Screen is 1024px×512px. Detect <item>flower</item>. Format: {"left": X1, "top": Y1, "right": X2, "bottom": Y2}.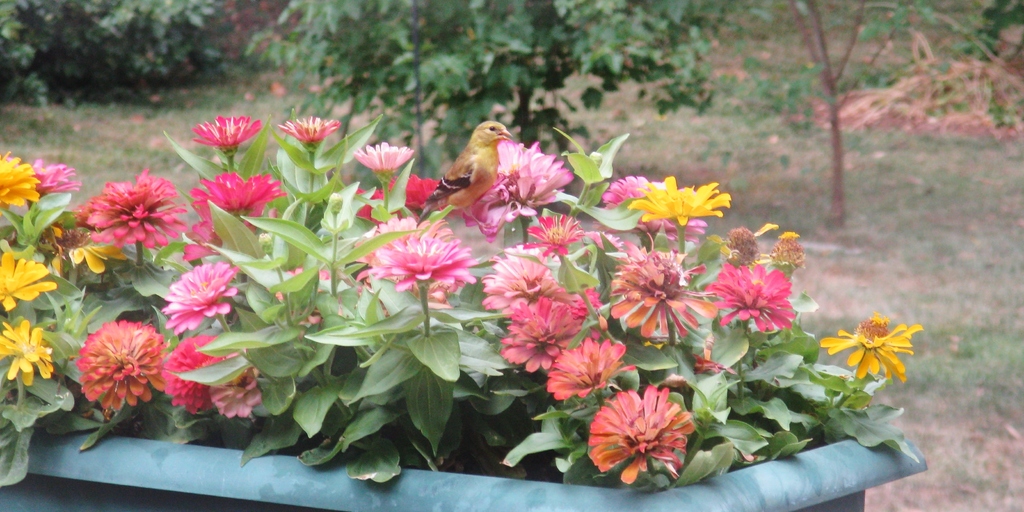
{"left": 358, "top": 218, "right": 459, "bottom": 305}.
